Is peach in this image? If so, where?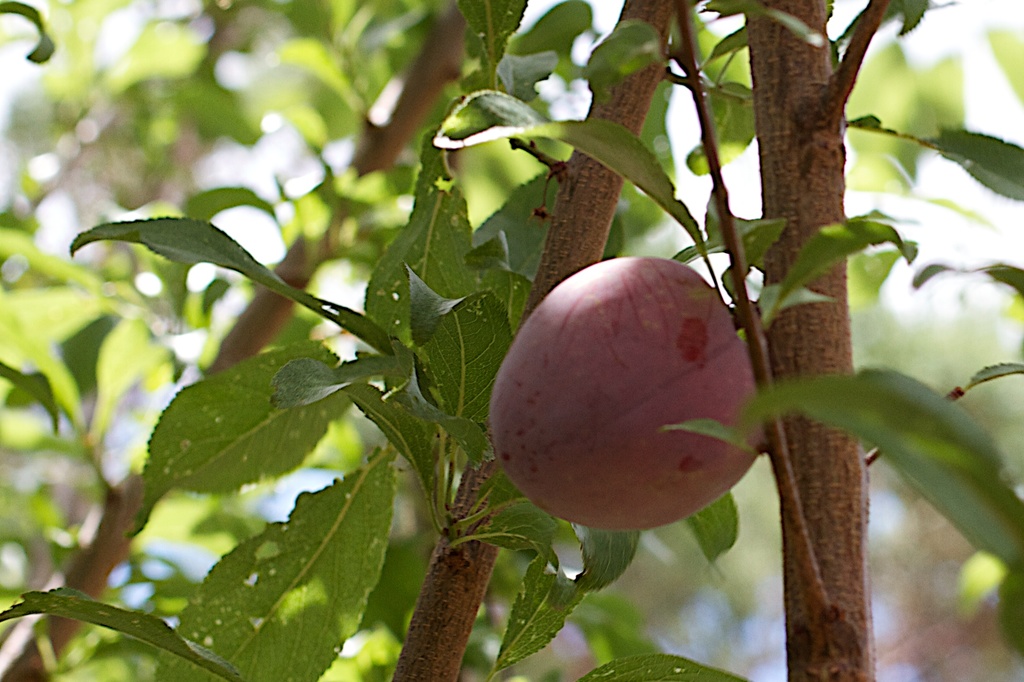
Yes, at (489,251,766,533).
